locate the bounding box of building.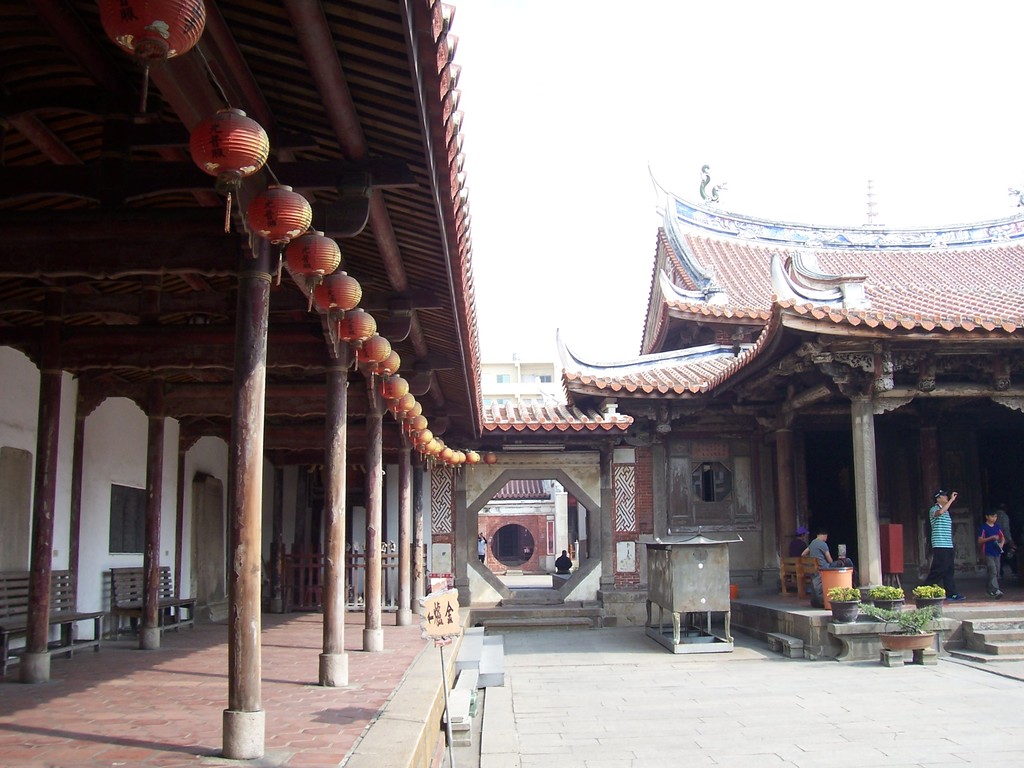
Bounding box: select_region(435, 343, 561, 582).
